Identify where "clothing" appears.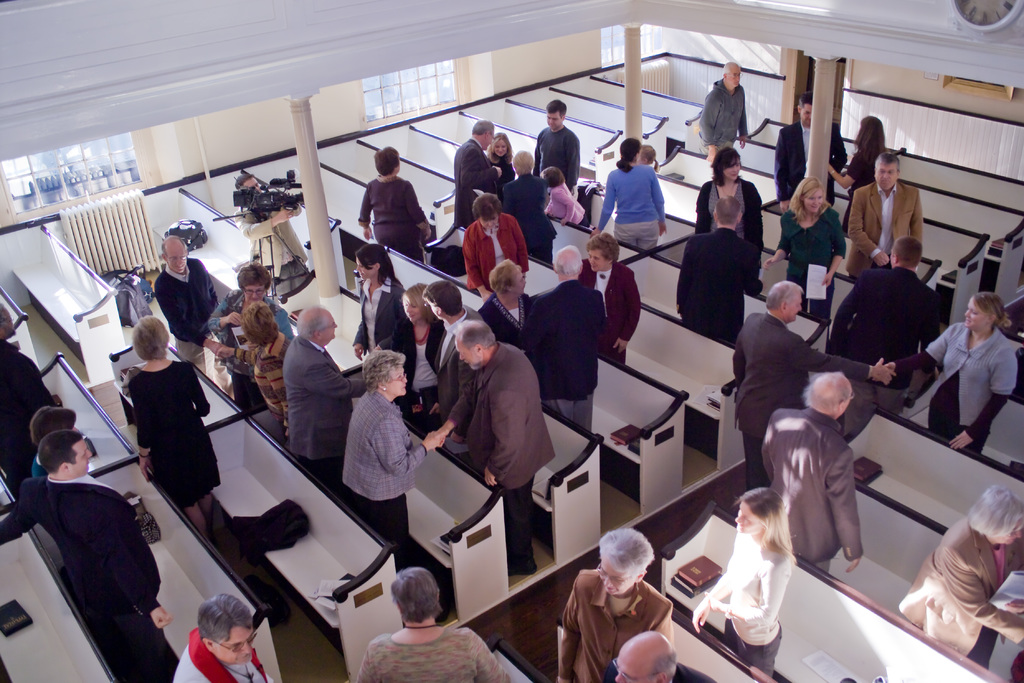
Appears at [x1=452, y1=137, x2=496, y2=219].
